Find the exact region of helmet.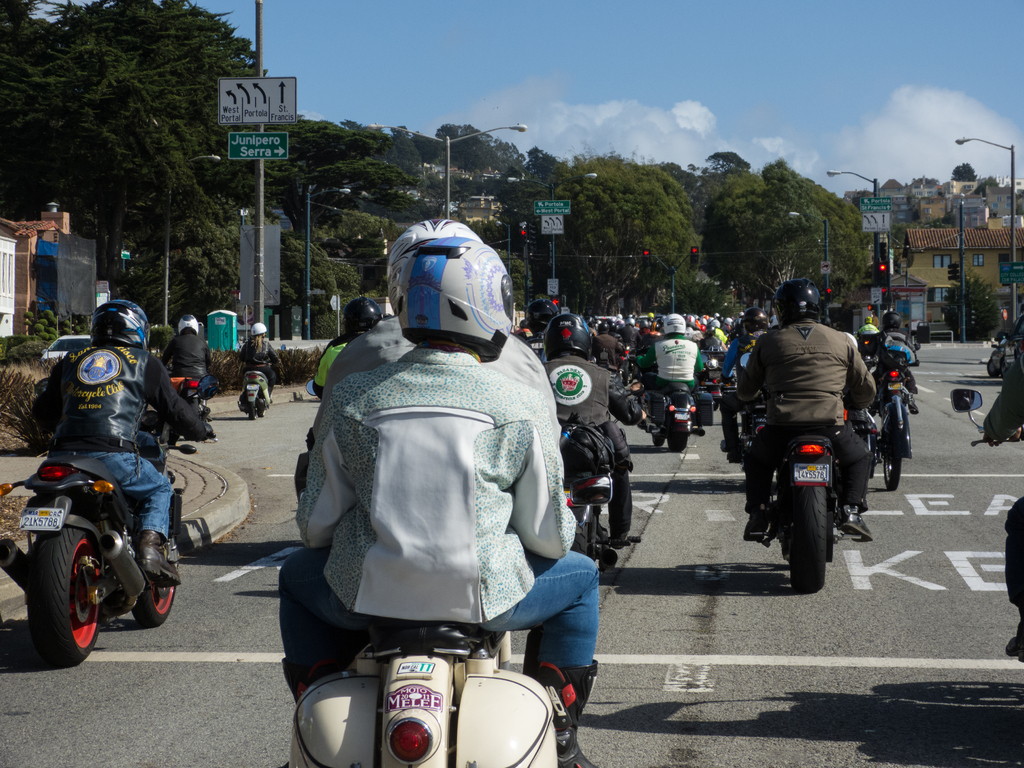
Exact region: box=[865, 316, 873, 325].
